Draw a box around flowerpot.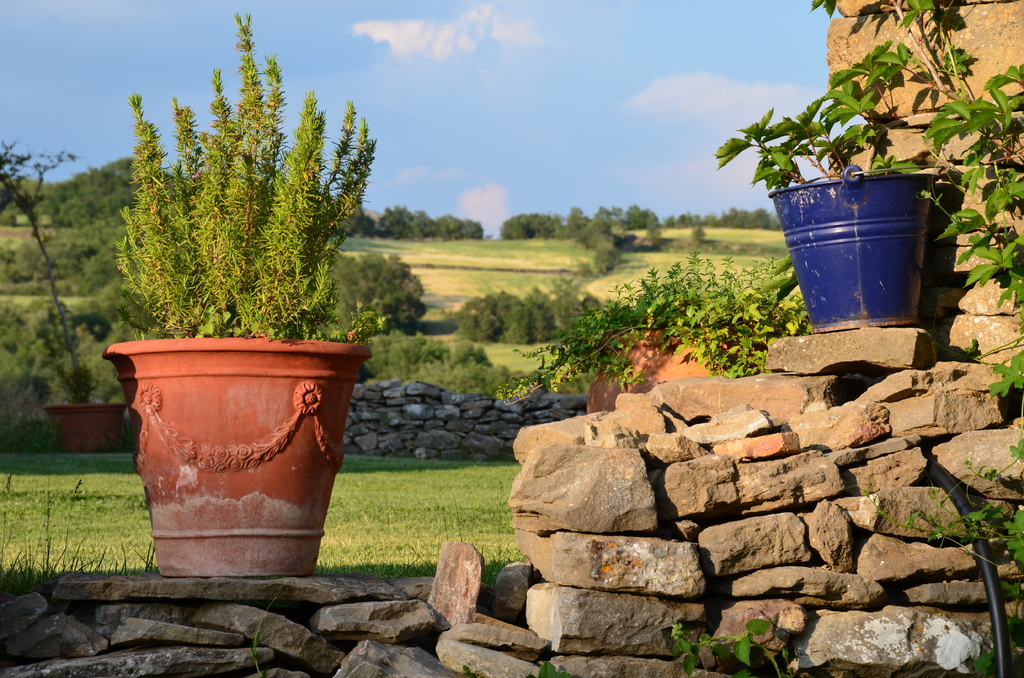
114/340/358/575.
